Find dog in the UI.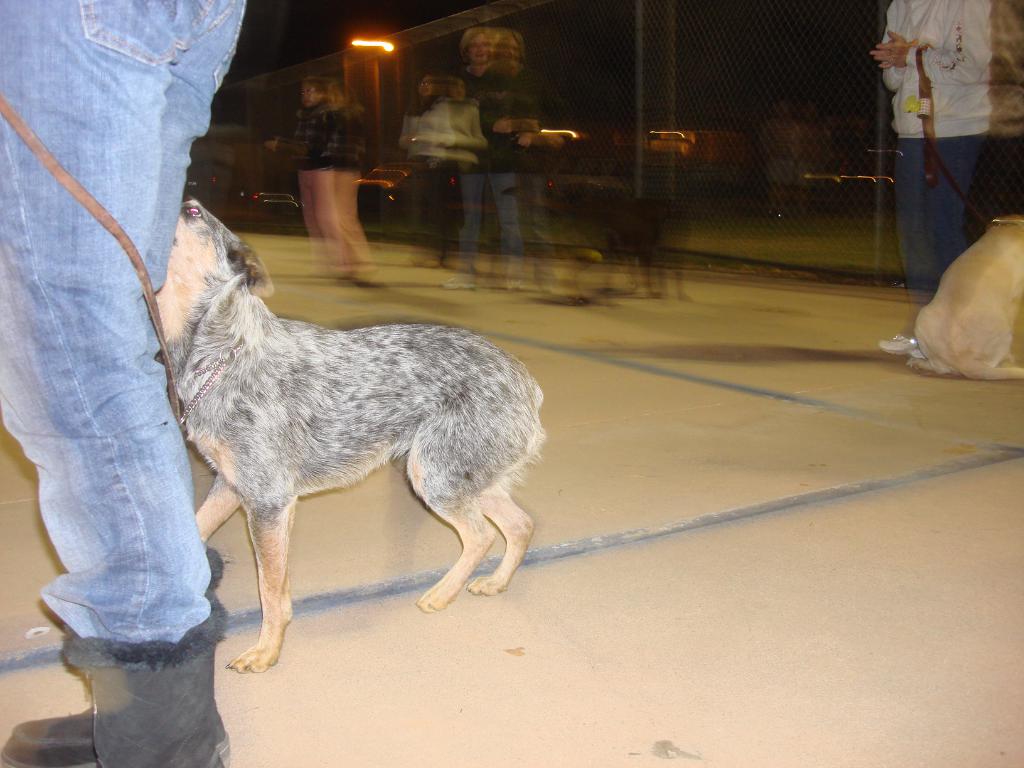
UI element at select_region(906, 217, 1023, 377).
